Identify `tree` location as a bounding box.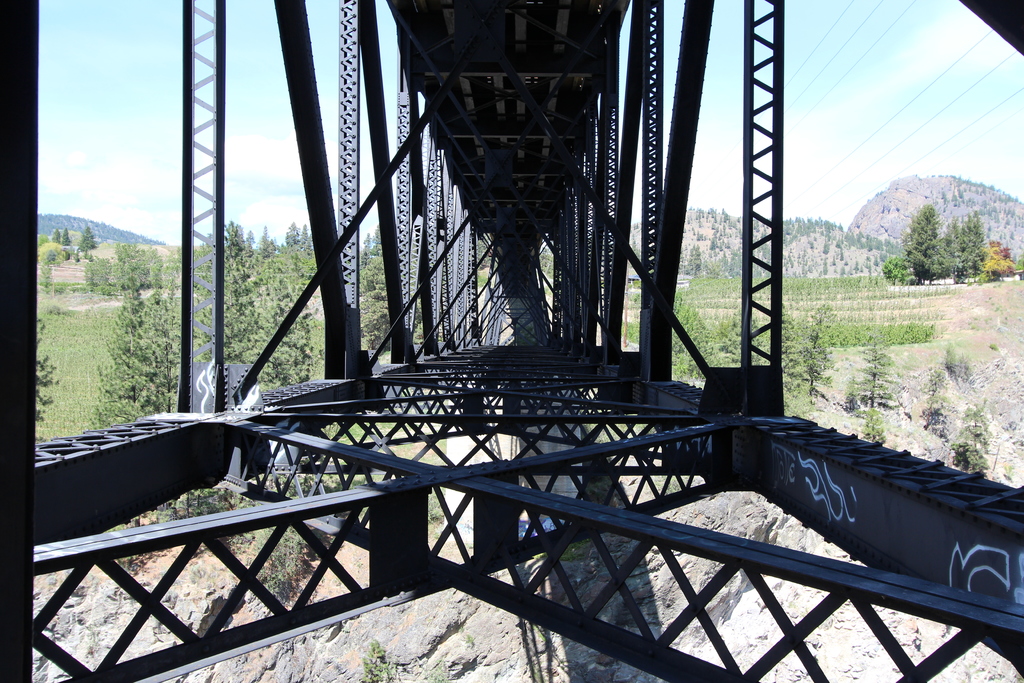
BBox(991, 241, 1020, 281).
